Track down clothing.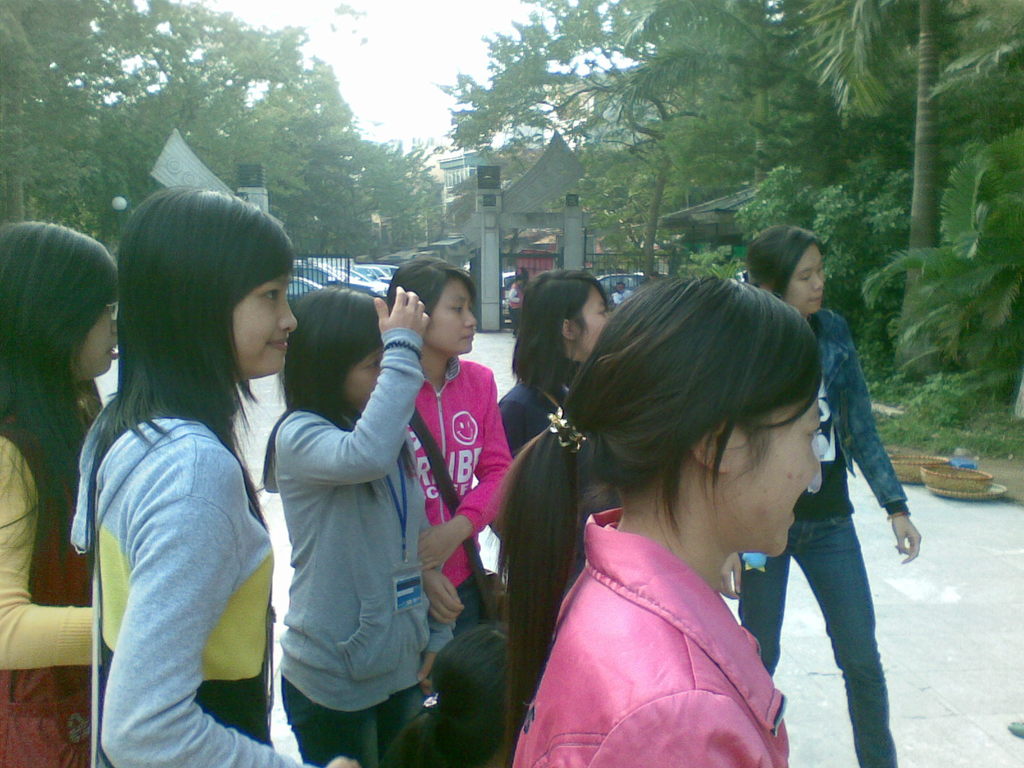
Tracked to (70, 394, 310, 767).
